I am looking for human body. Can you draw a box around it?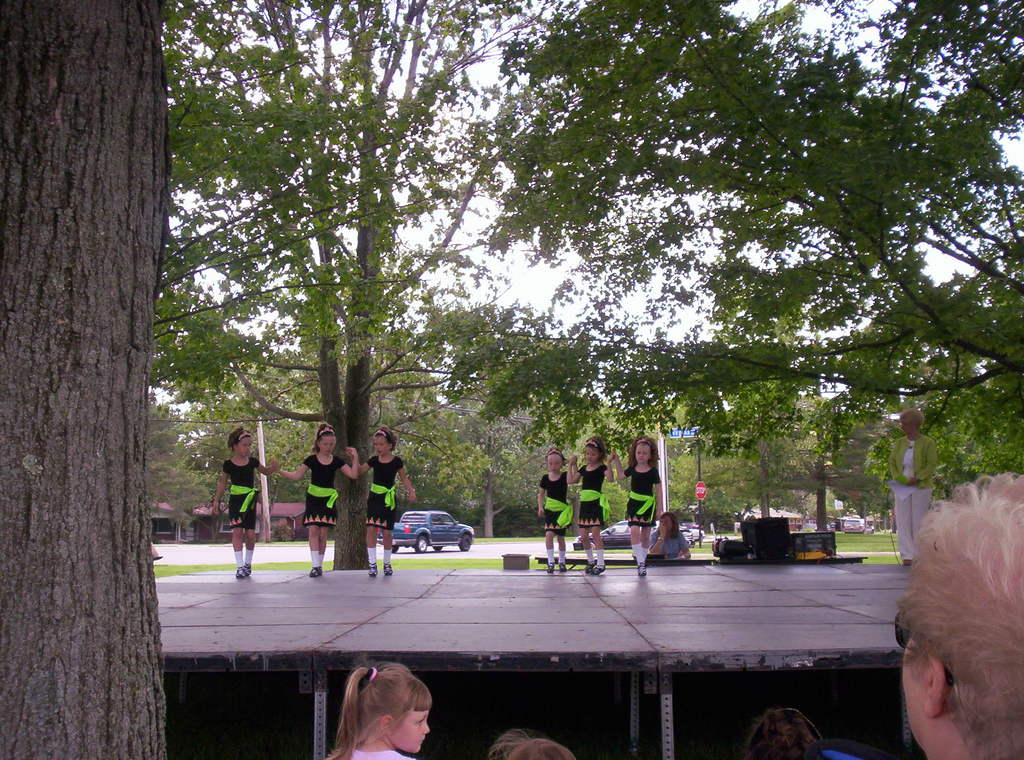
Sure, the bounding box is {"left": 648, "top": 530, "right": 691, "bottom": 561}.
